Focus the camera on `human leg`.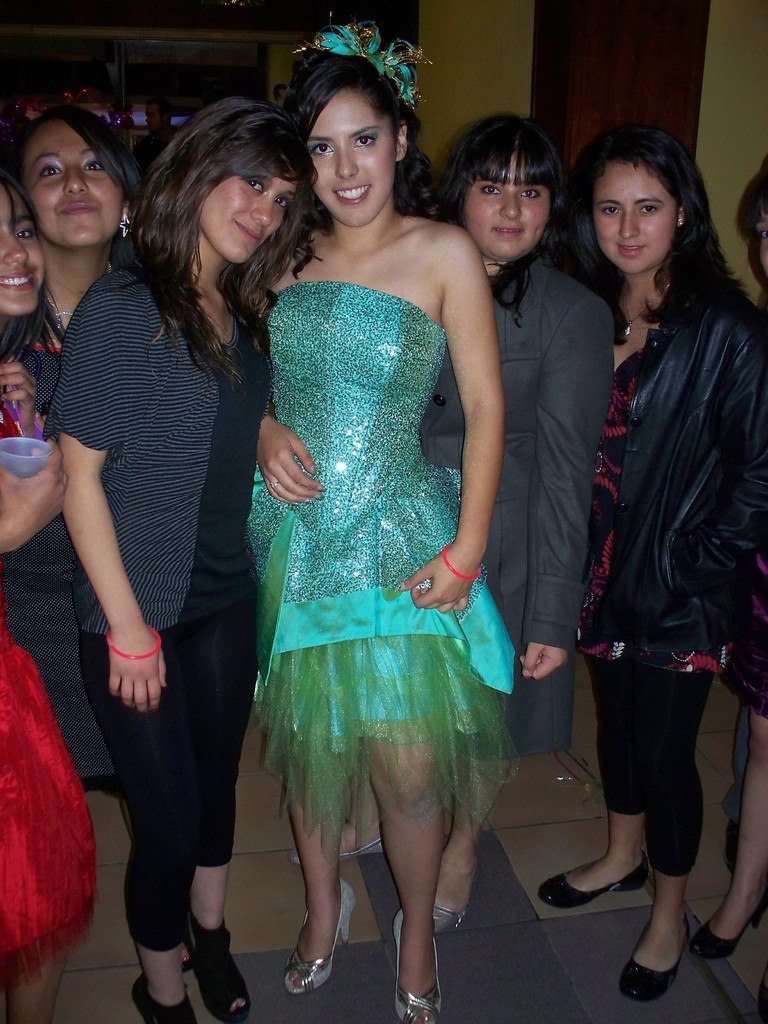
Focus region: [83,598,257,1011].
